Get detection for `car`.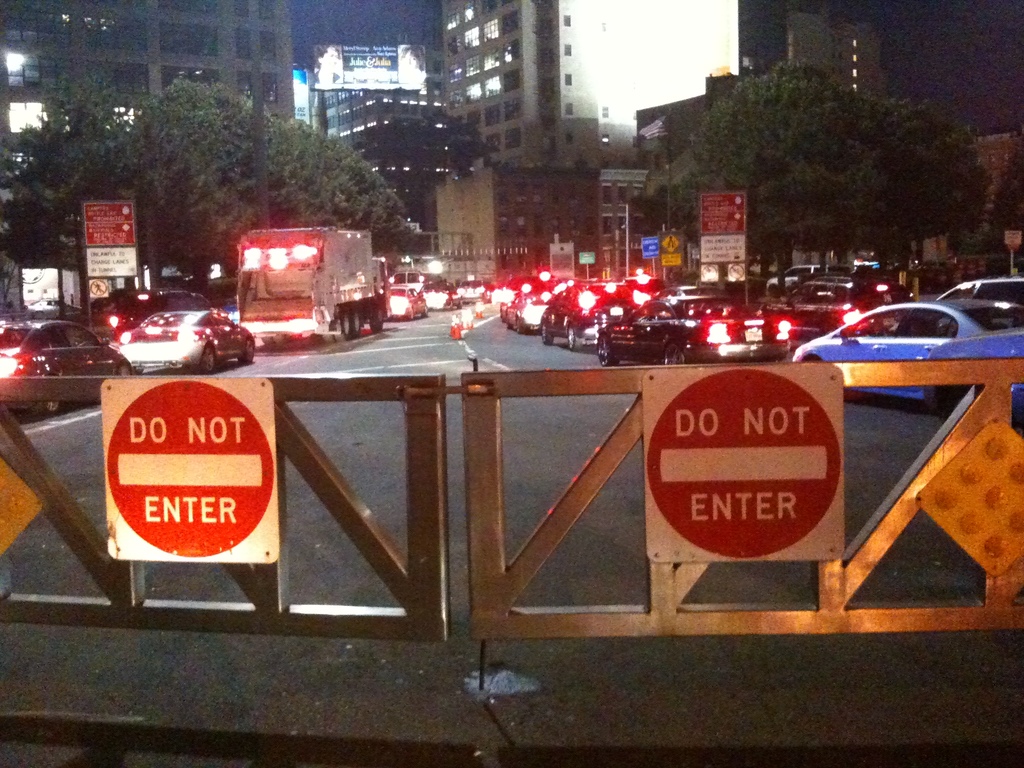
Detection: 415, 278, 462, 312.
